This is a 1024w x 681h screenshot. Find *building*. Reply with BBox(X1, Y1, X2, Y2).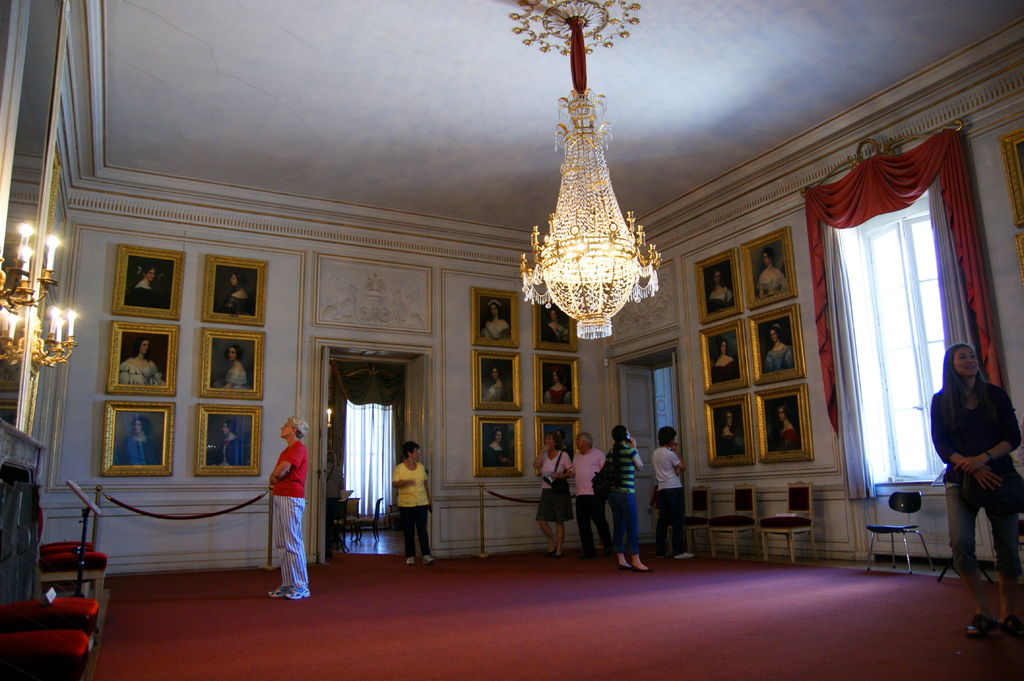
BBox(1, 0, 1023, 680).
